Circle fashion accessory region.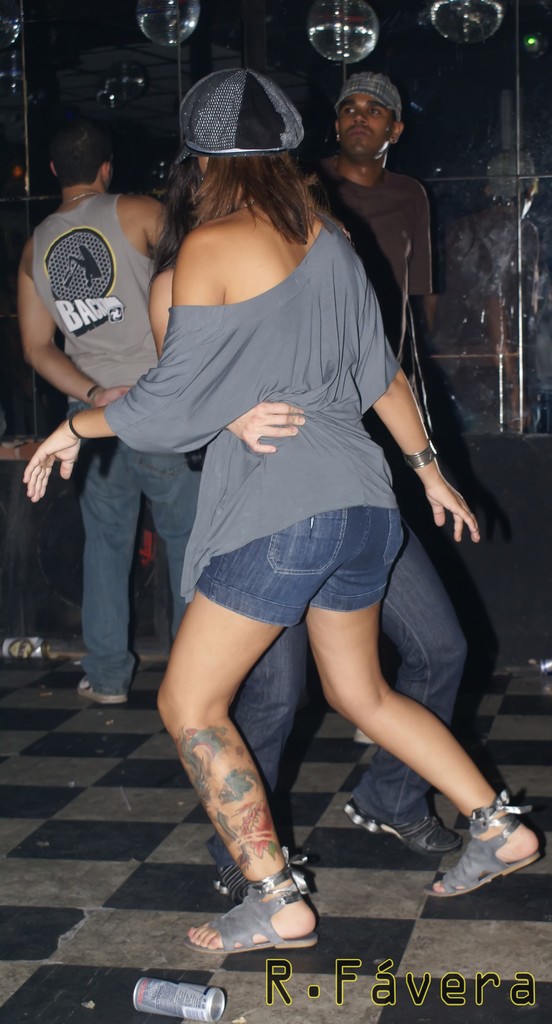
Region: (left=212, top=863, right=254, bottom=903).
